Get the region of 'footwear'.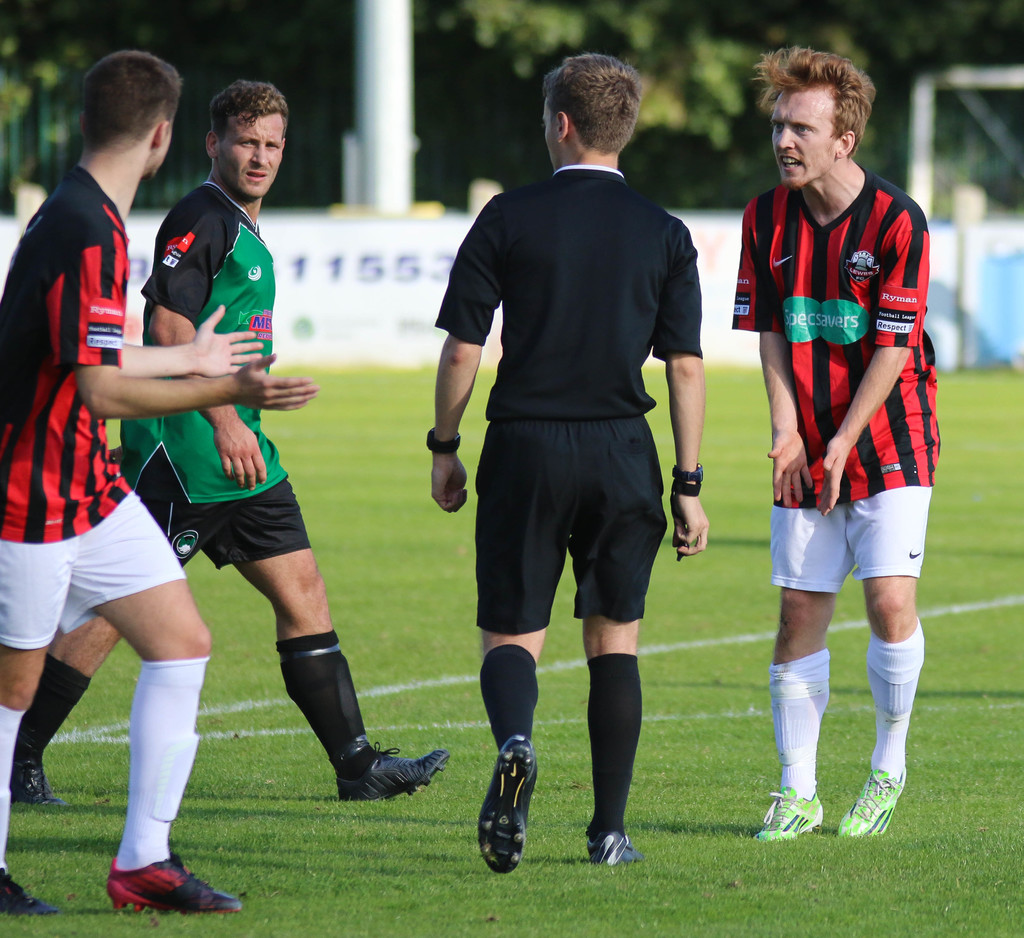
{"left": 586, "top": 827, "right": 643, "bottom": 868}.
